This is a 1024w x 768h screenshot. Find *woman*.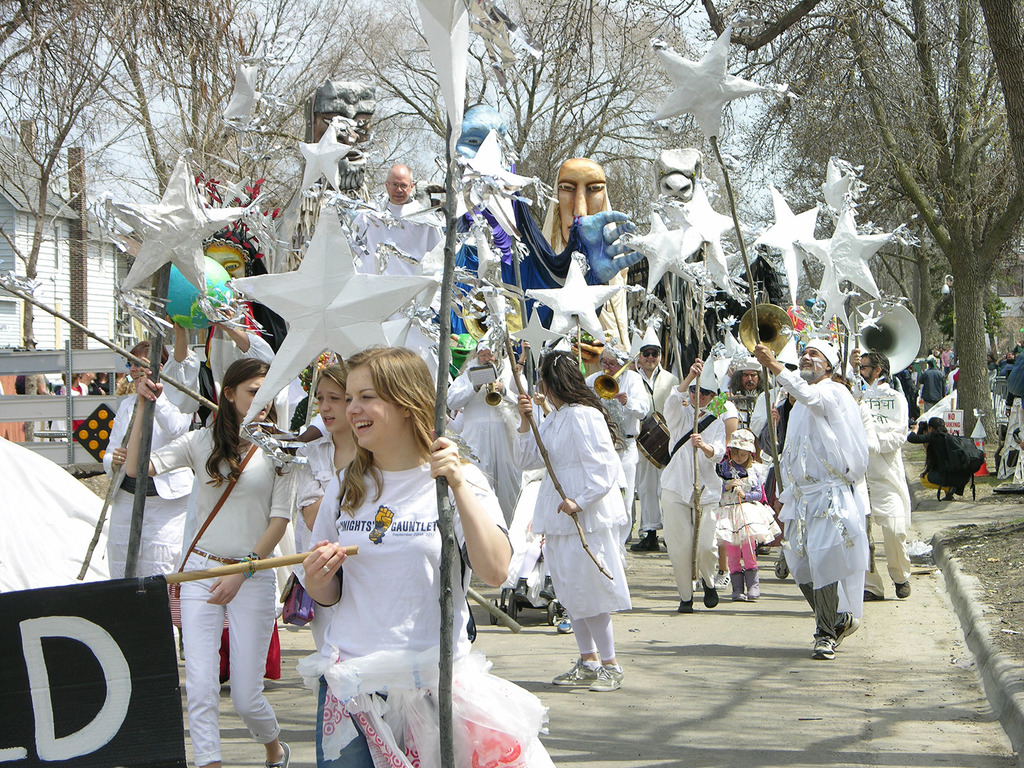
Bounding box: box(117, 355, 292, 767).
